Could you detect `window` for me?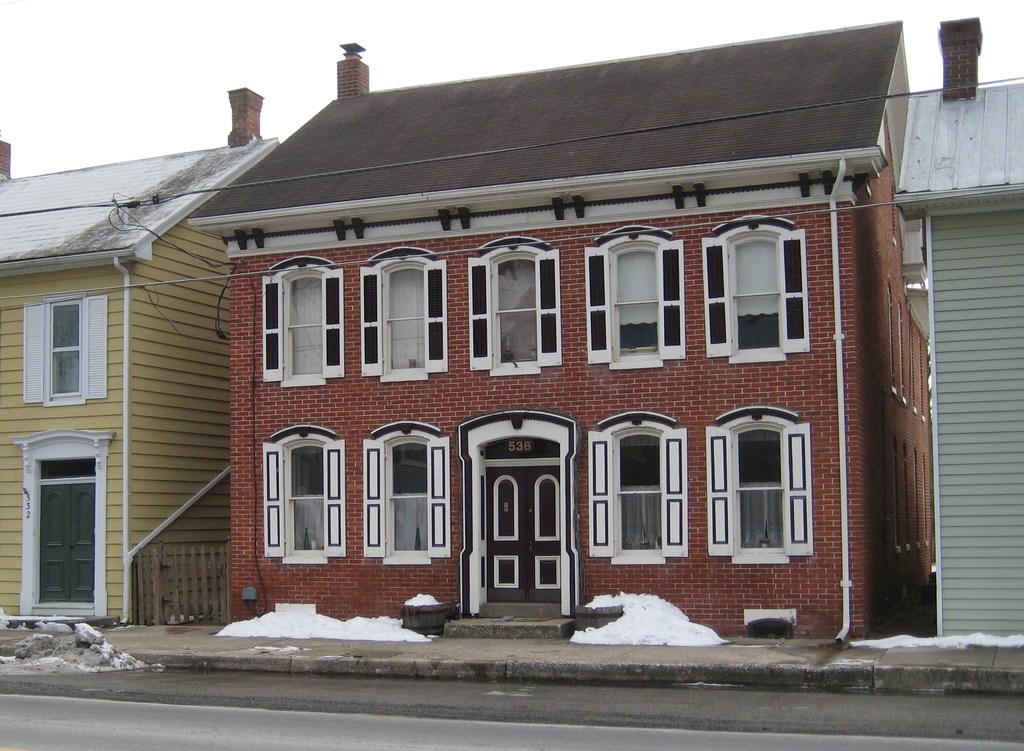
Detection result: [x1=609, y1=236, x2=659, y2=360].
